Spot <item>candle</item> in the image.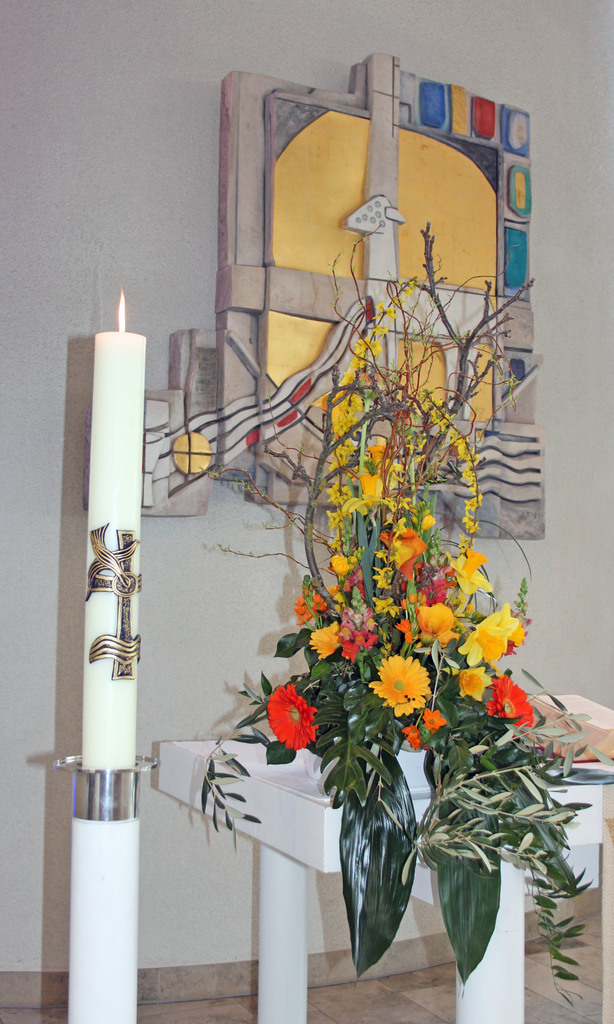
<item>candle</item> found at box(74, 288, 145, 1023).
